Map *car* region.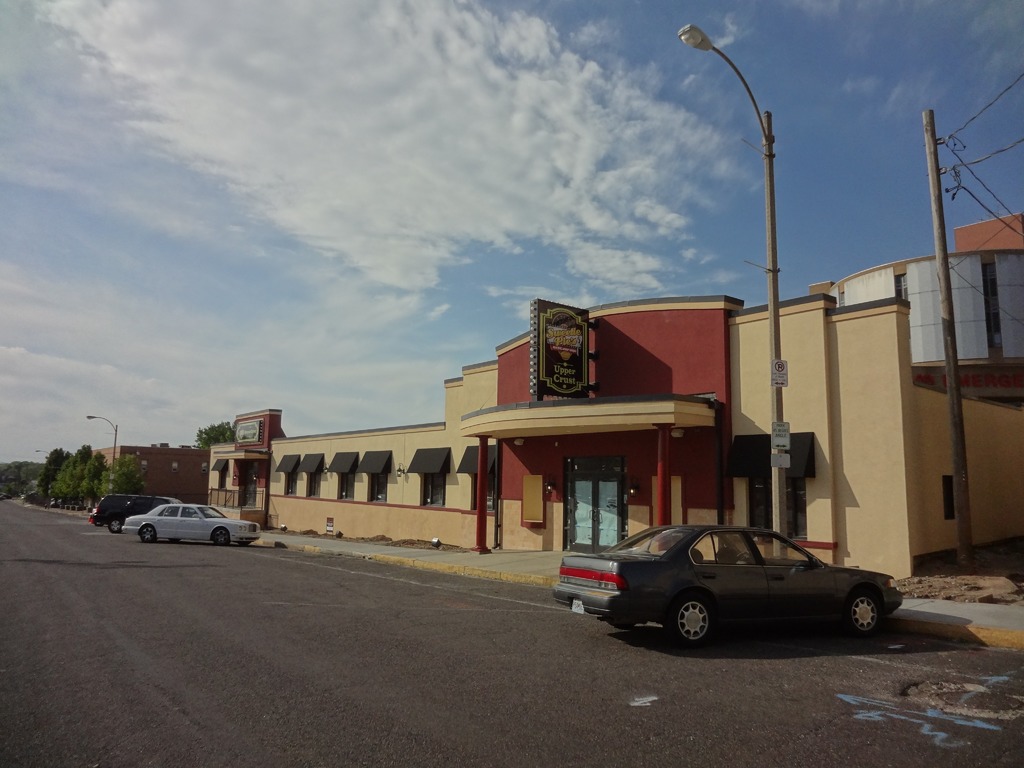
Mapped to 120 505 257 547.
